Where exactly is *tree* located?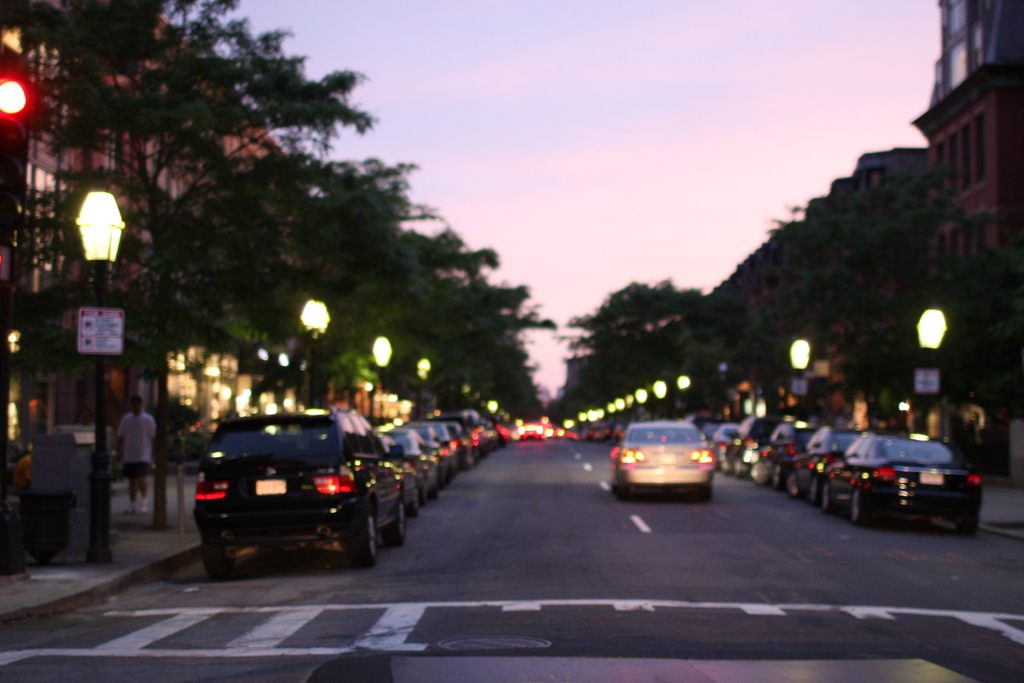
Its bounding box is pyautogui.locateOnScreen(0, 68, 1023, 597).
